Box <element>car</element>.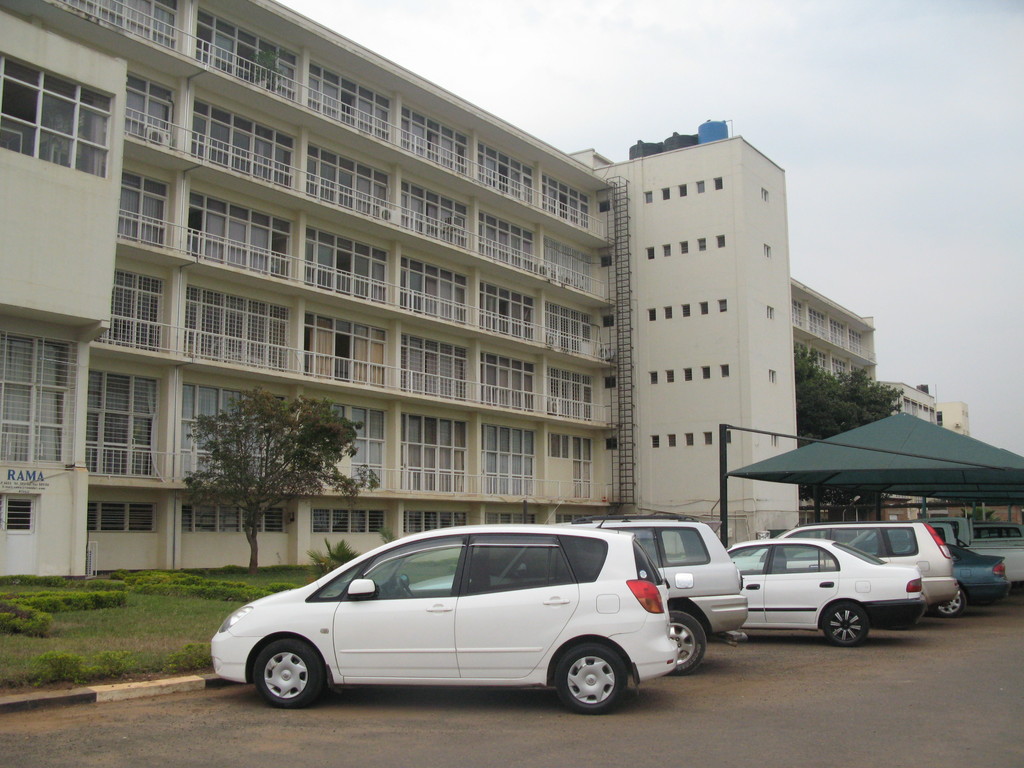
[722,516,952,632].
